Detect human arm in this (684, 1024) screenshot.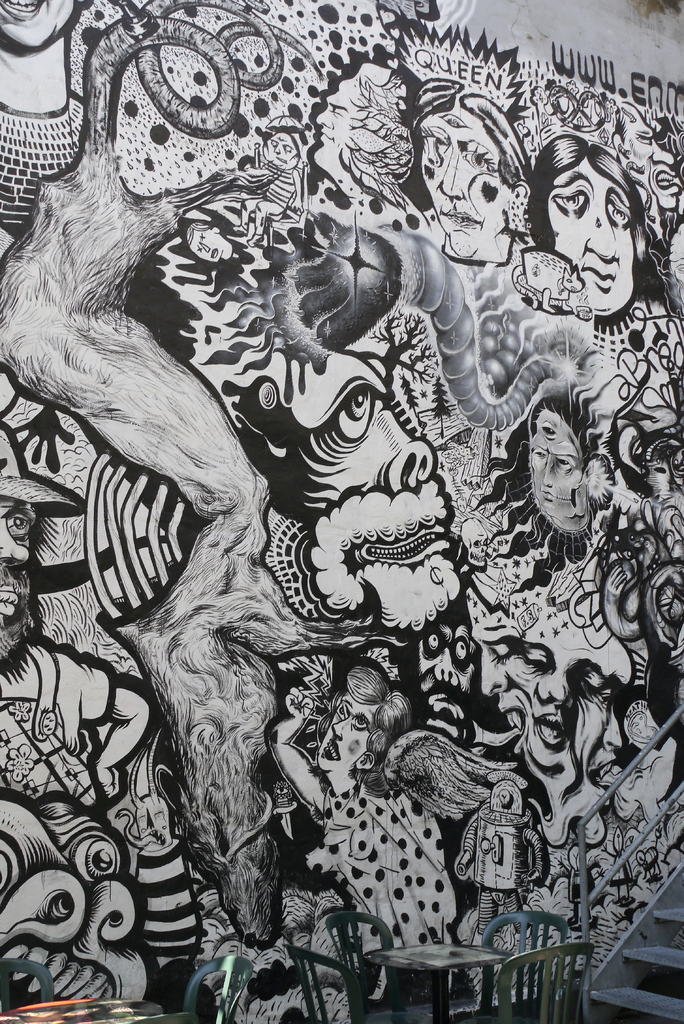
Detection: region(79, 678, 156, 817).
